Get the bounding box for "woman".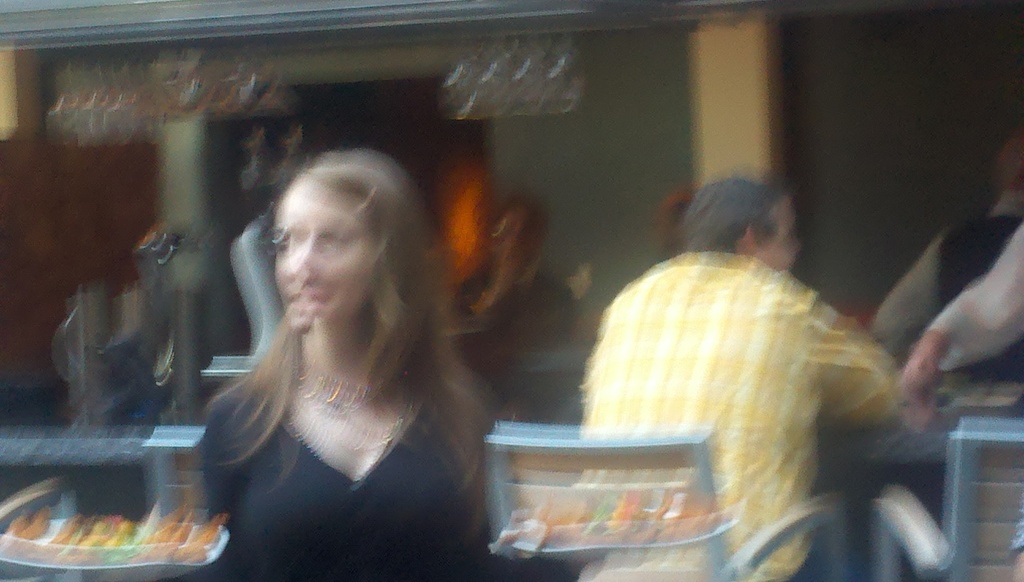
x1=188 y1=144 x2=489 y2=581.
